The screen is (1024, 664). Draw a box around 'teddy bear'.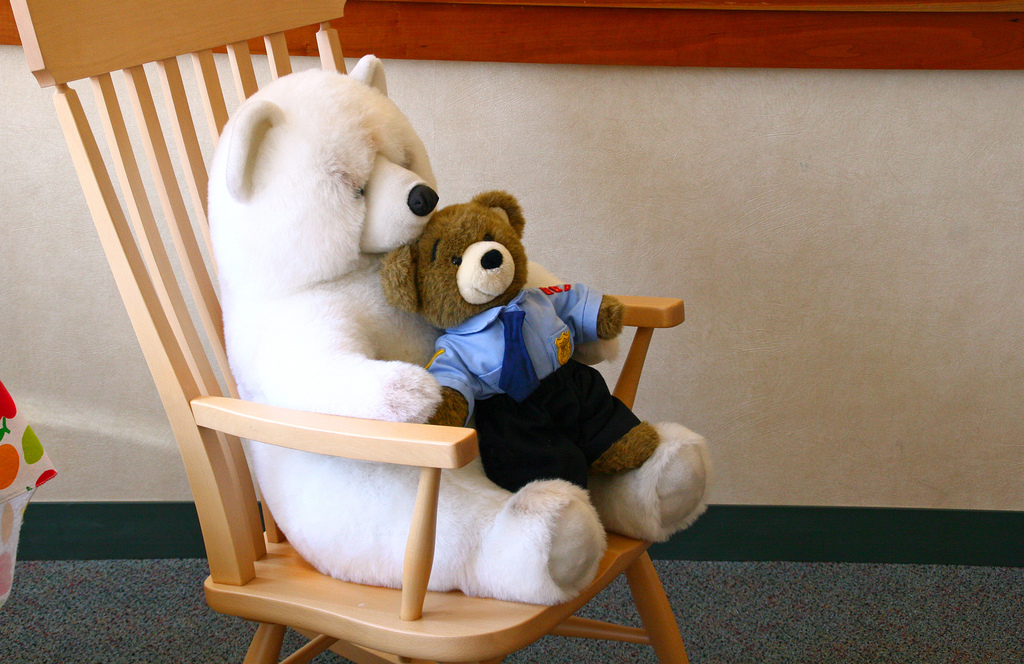
[x1=194, y1=58, x2=711, y2=605].
